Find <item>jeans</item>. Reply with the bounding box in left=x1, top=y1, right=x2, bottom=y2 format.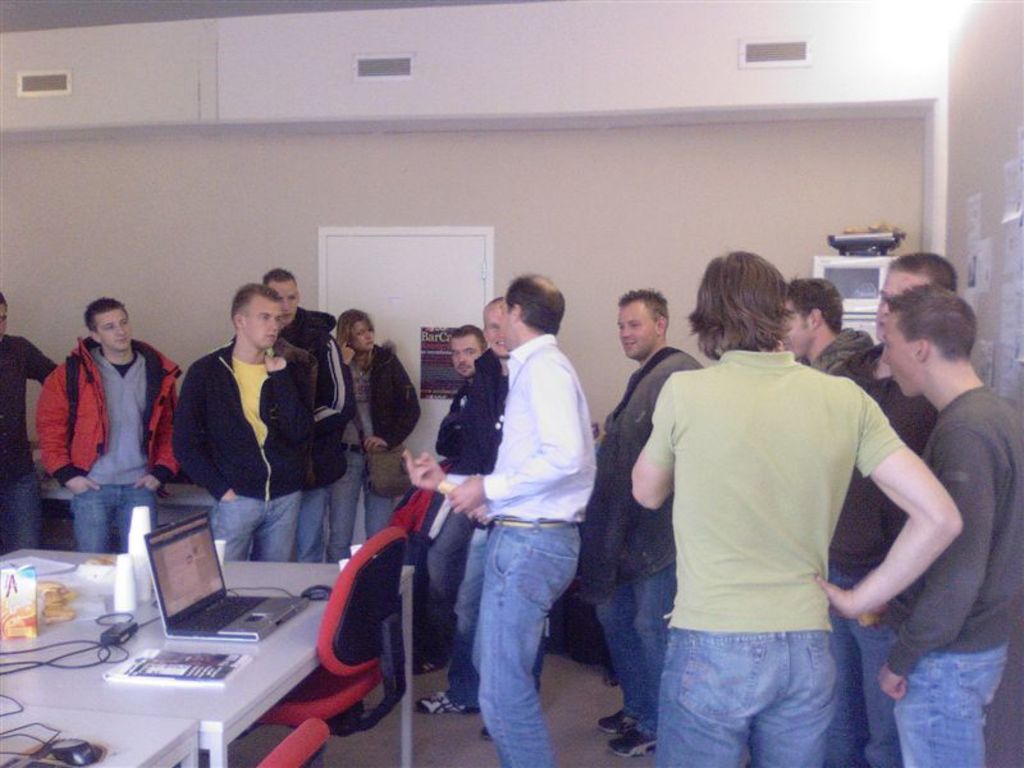
left=293, top=485, right=324, bottom=561.
